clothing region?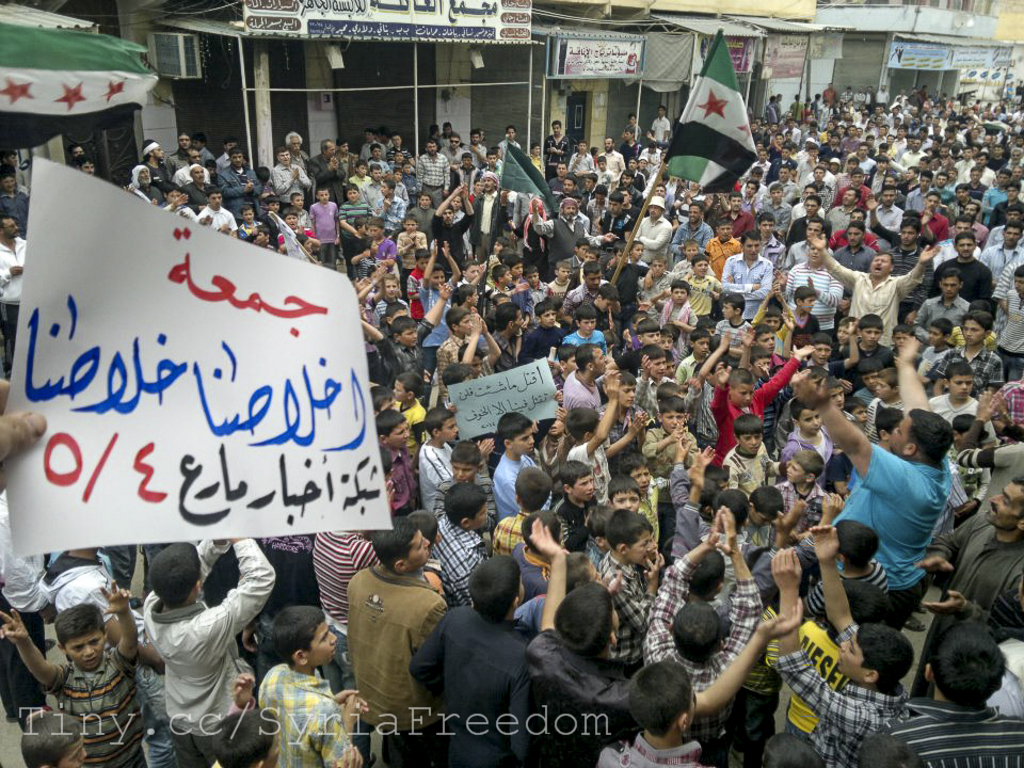
(x1=928, y1=510, x2=1023, y2=687)
